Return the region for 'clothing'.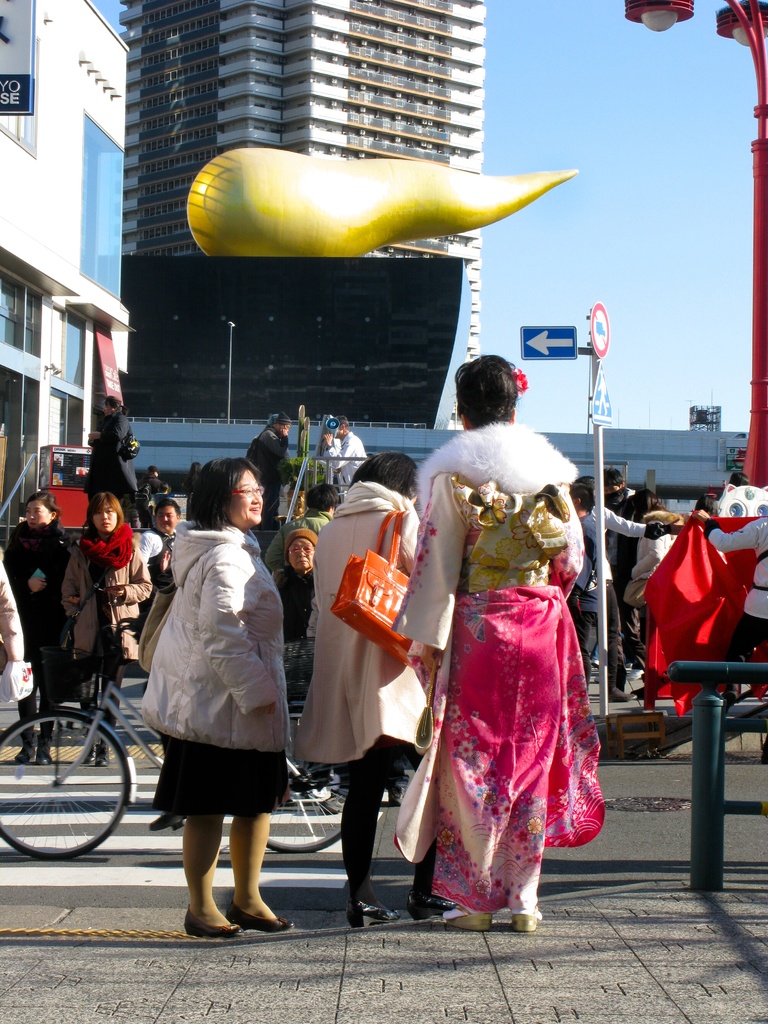
(left=296, top=482, right=427, bottom=911).
